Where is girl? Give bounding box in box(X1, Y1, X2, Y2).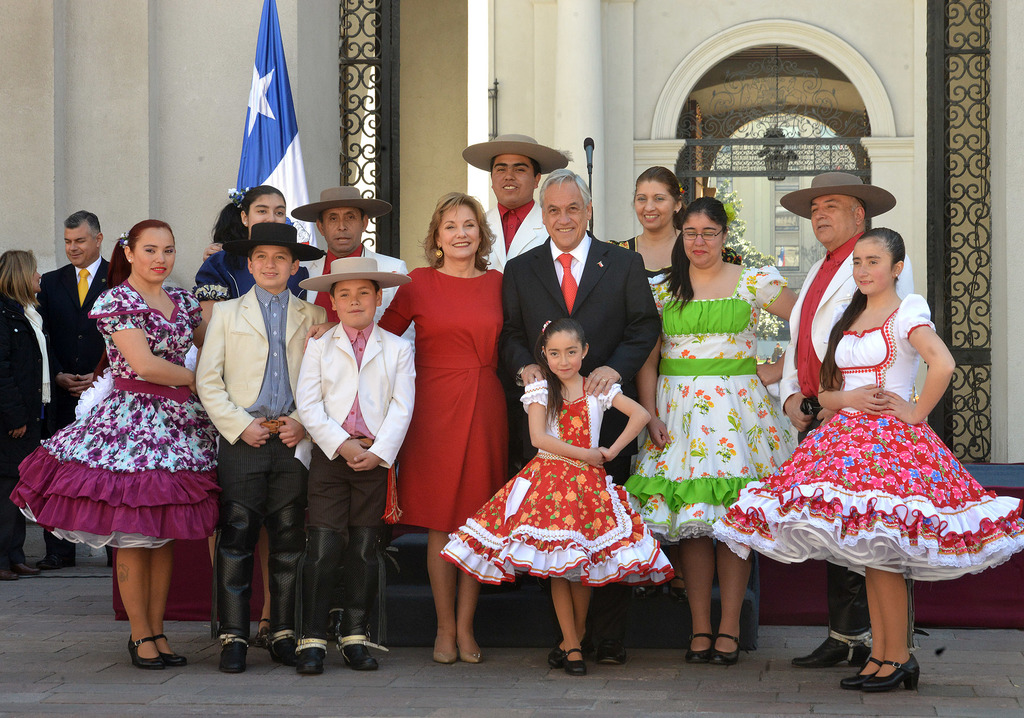
box(710, 228, 1023, 694).
